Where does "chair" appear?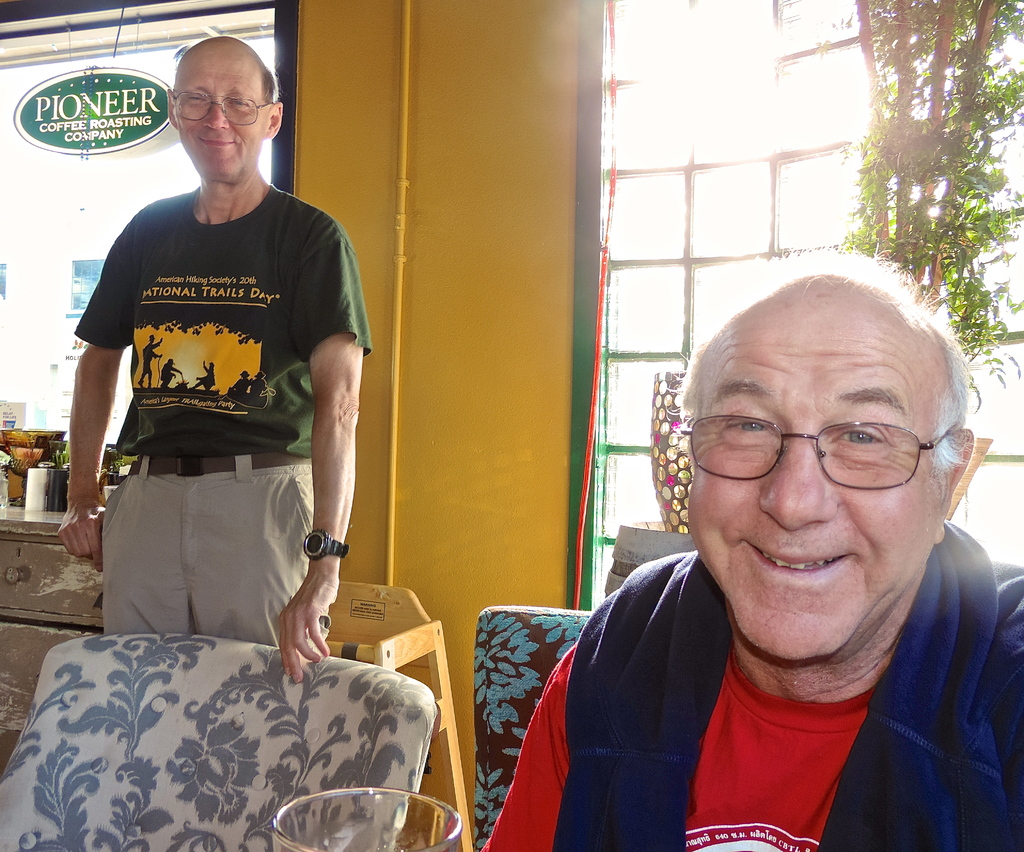
Appears at 0 645 437 851.
